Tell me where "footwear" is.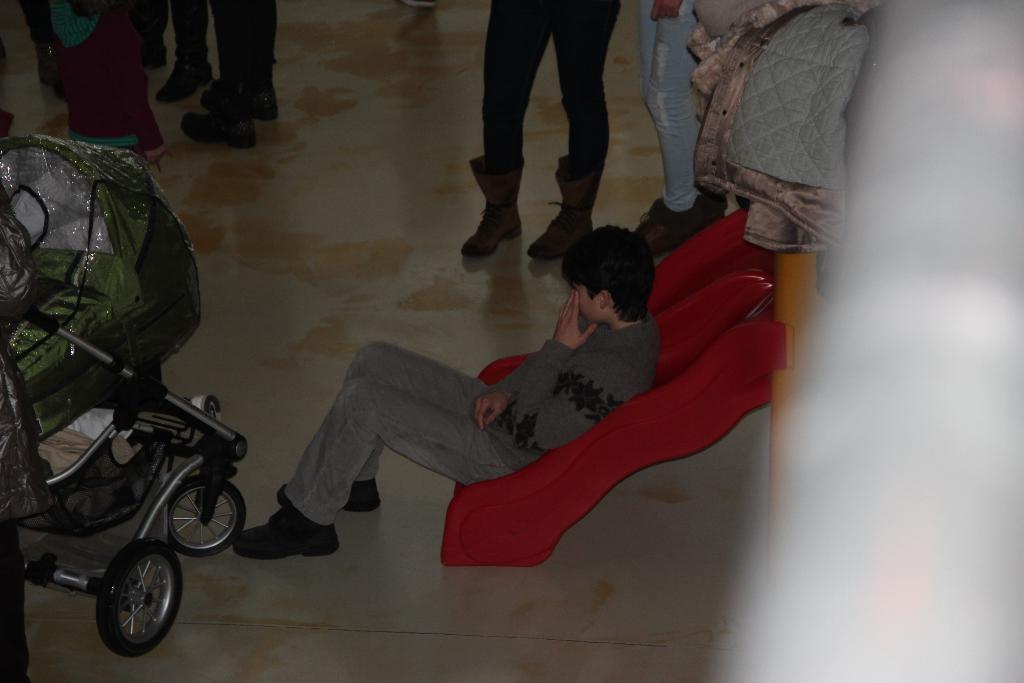
"footwear" is at [156,57,212,103].
